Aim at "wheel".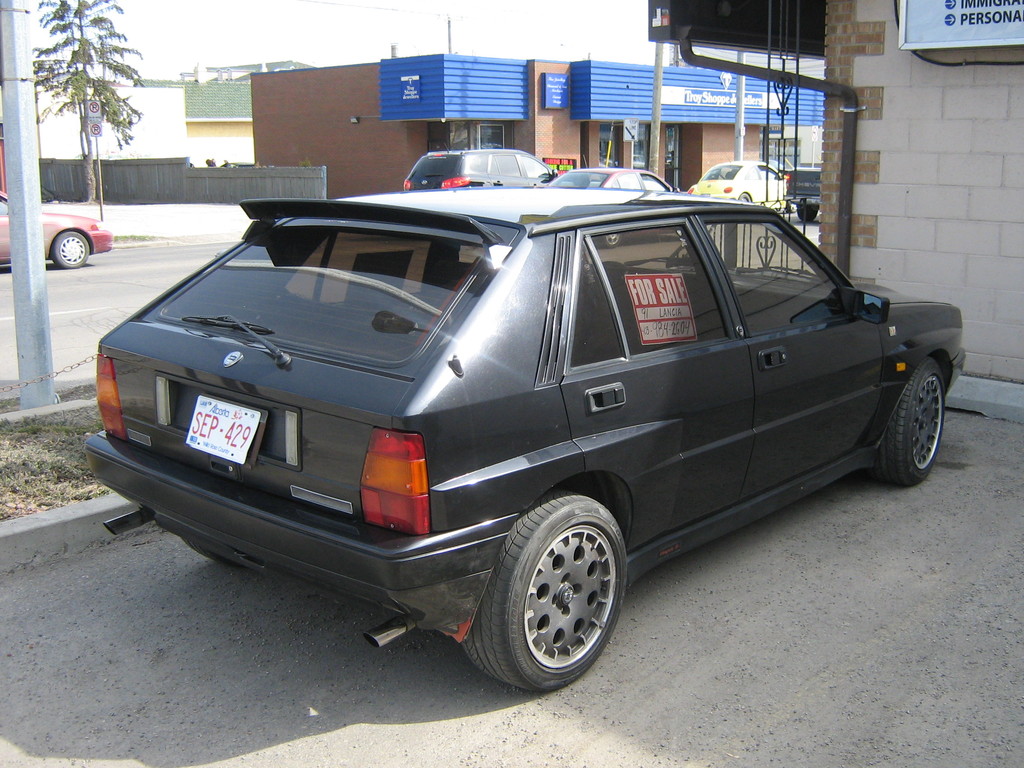
Aimed at left=463, top=486, right=629, bottom=692.
